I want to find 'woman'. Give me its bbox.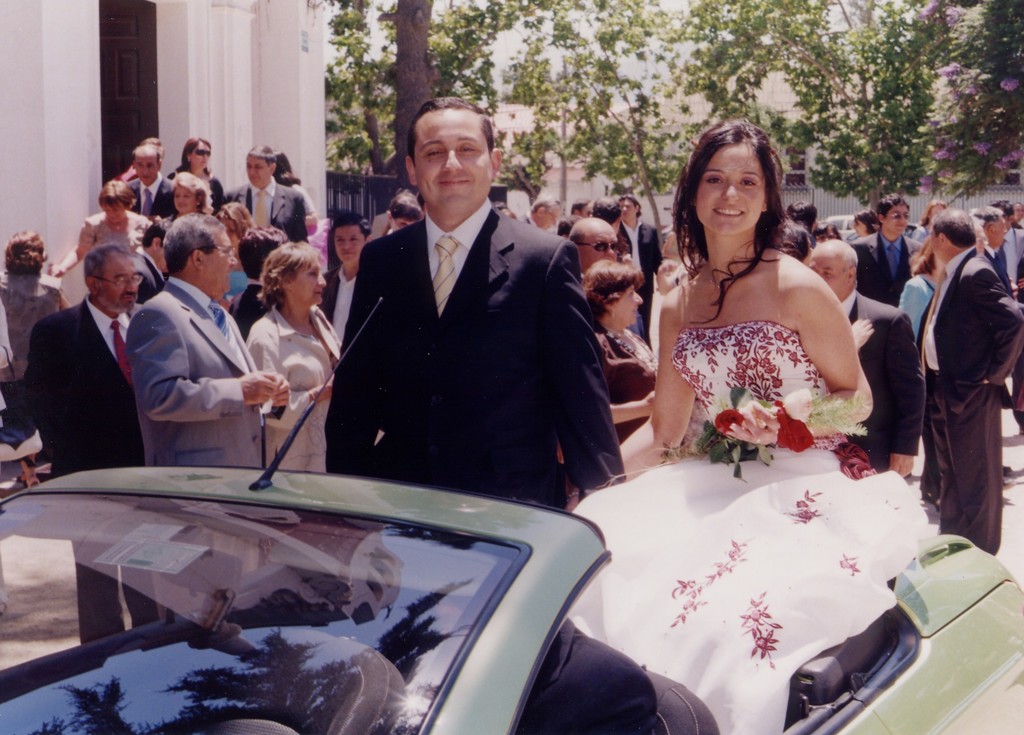
<box>916,197,945,244</box>.
